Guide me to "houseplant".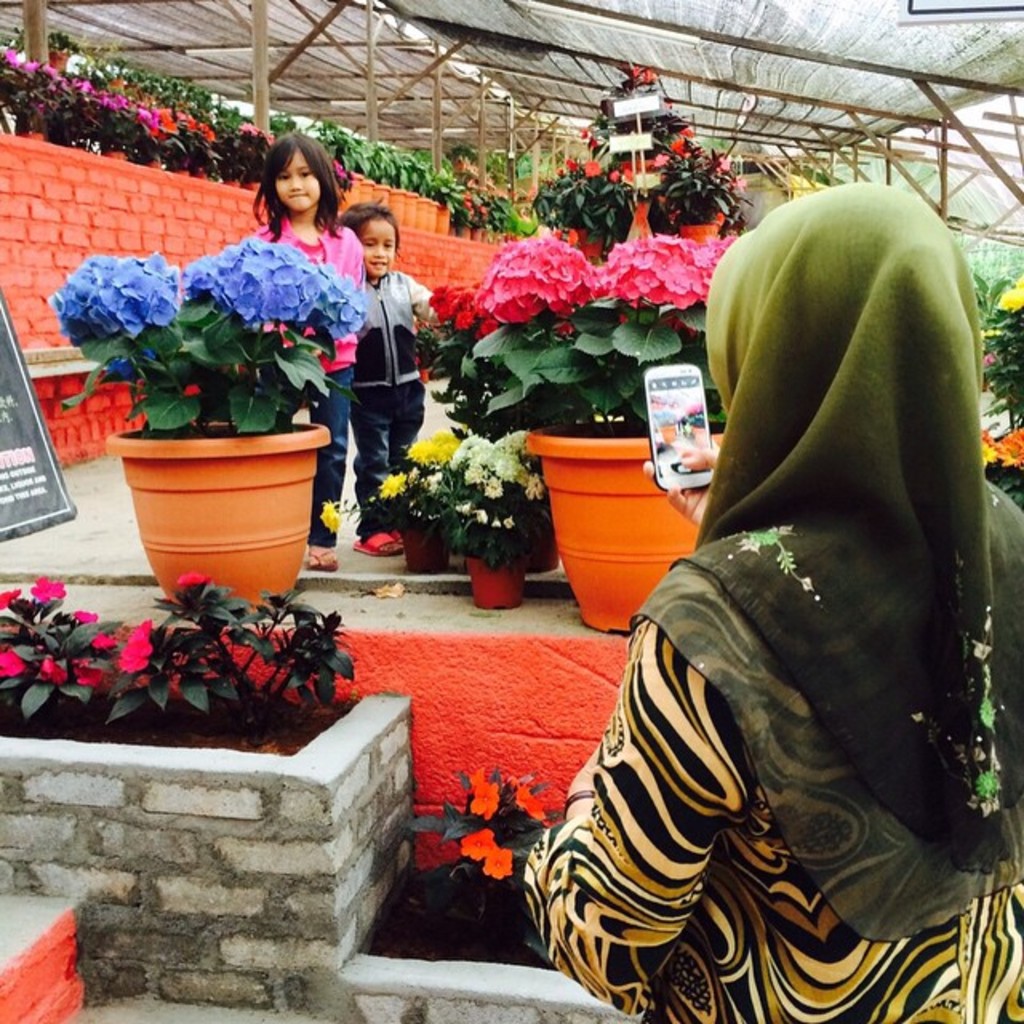
Guidance: {"x1": 413, "y1": 426, "x2": 550, "y2": 608}.
